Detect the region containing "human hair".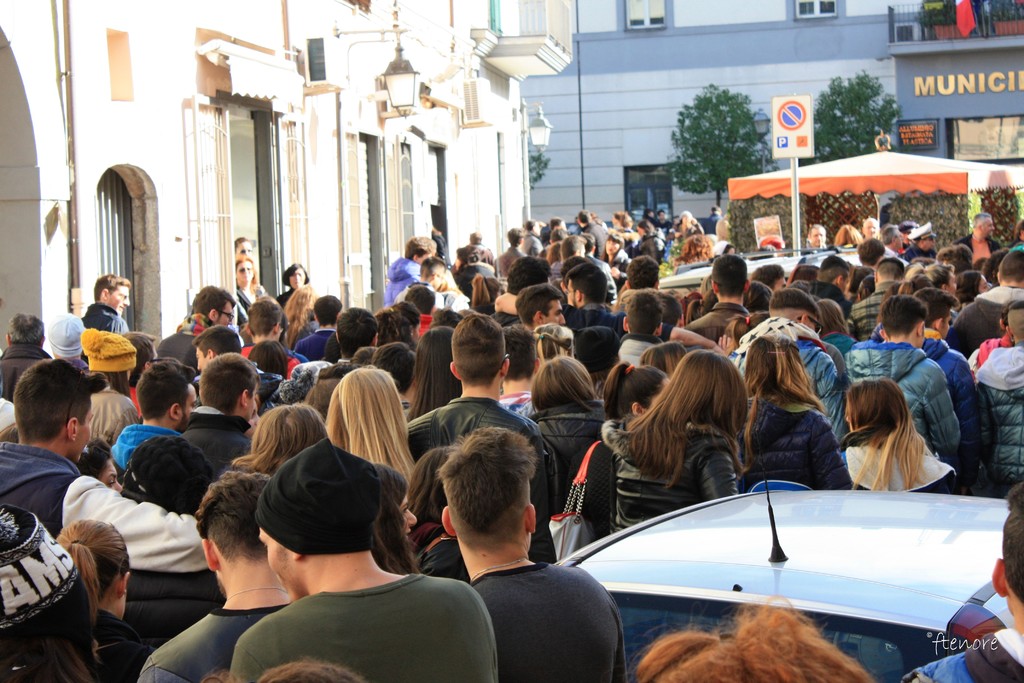
rect(76, 435, 112, 483).
